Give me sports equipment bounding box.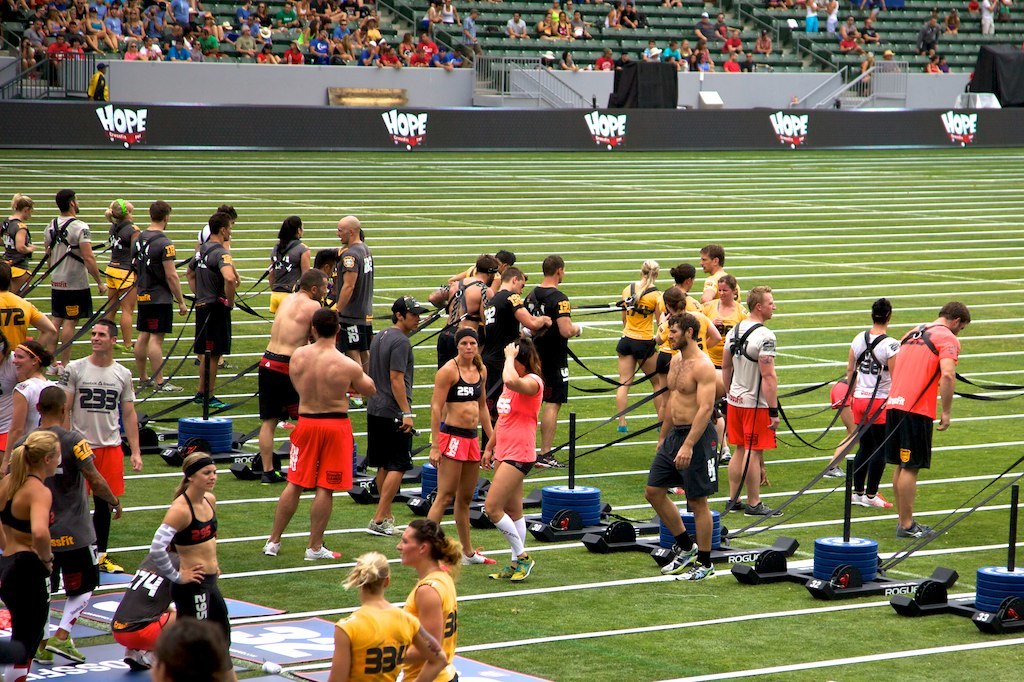
locate(891, 482, 1023, 636).
